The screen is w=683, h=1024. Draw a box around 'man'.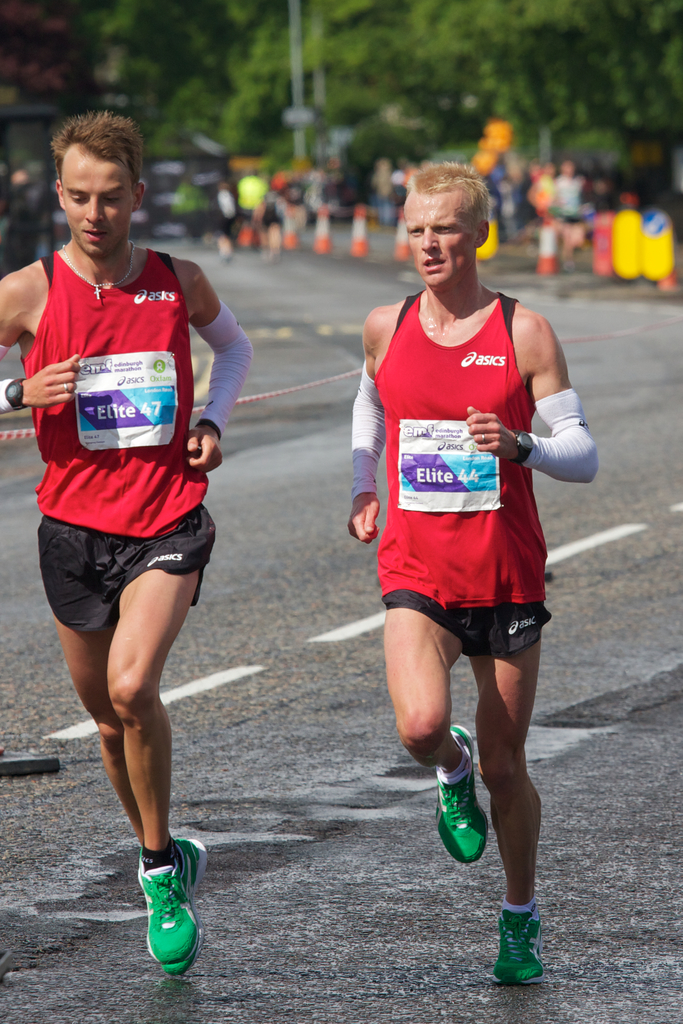
box(0, 107, 249, 975).
